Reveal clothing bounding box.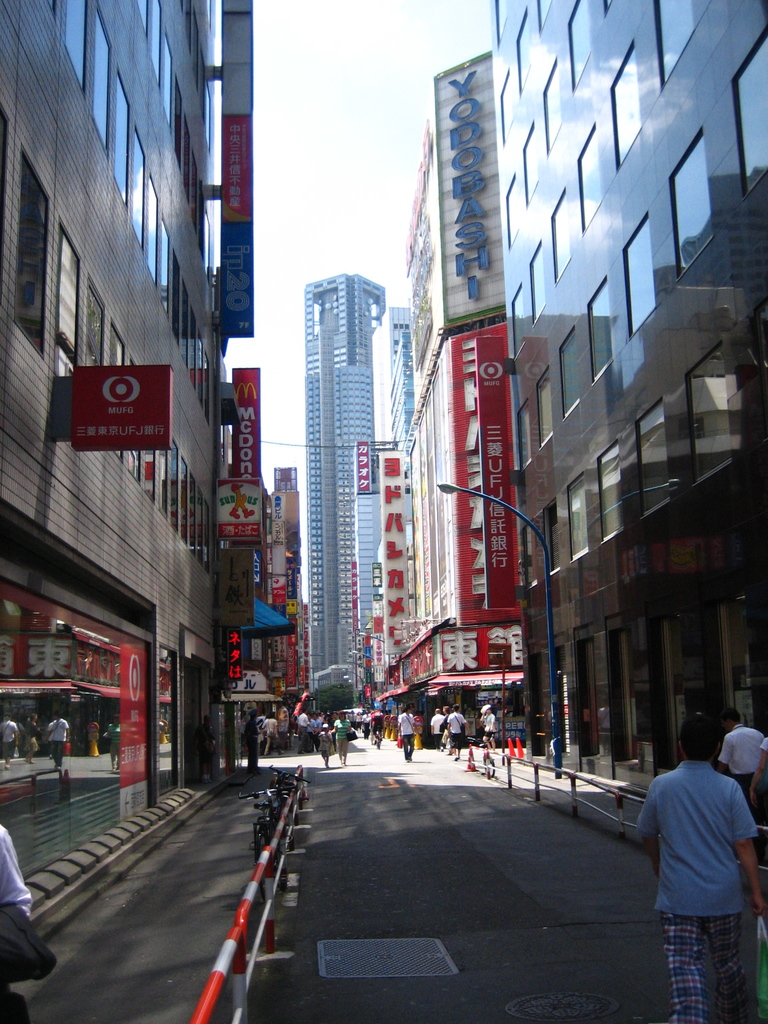
Revealed: box(319, 732, 331, 753).
